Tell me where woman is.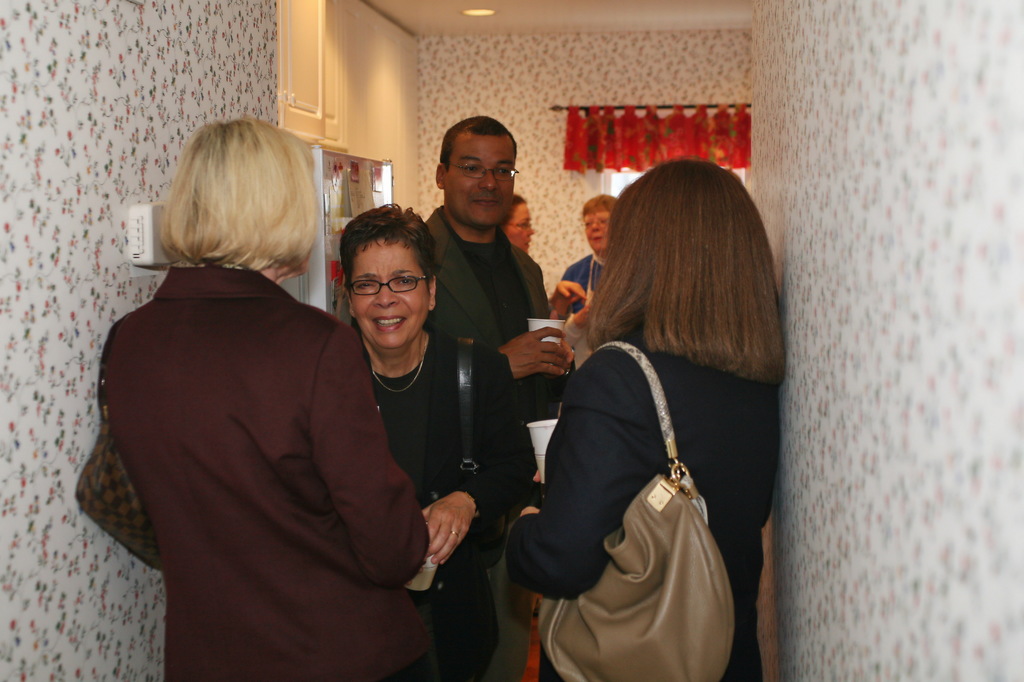
woman is at [106,114,440,681].
